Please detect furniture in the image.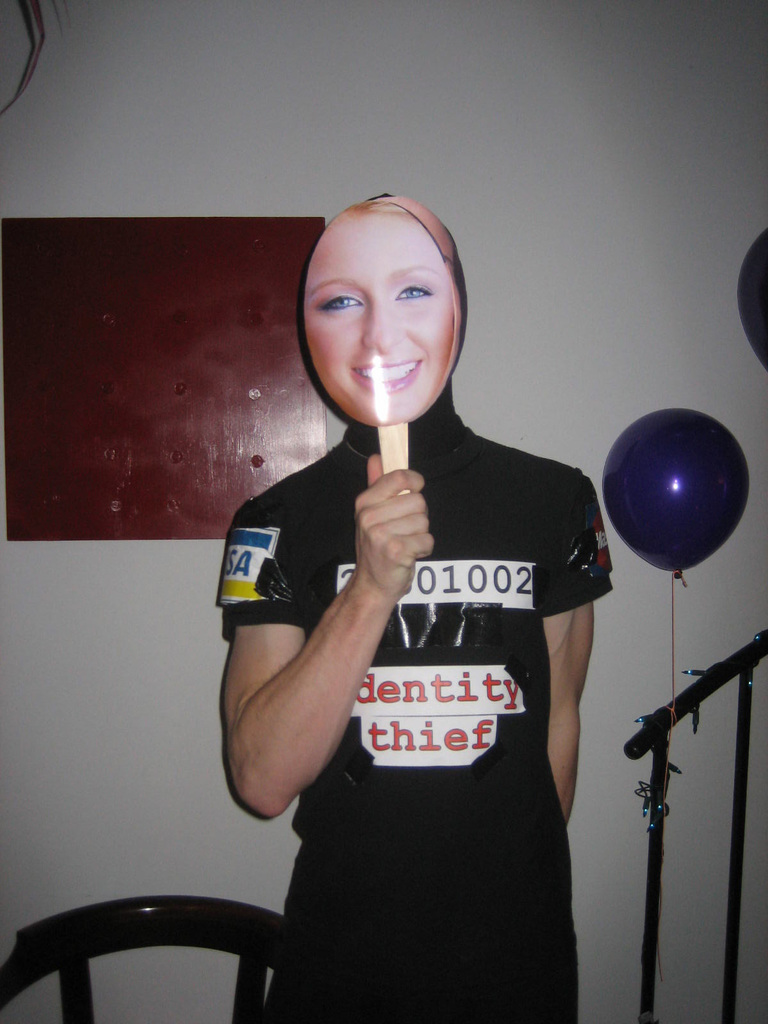
box=[0, 892, 282, 1021].
